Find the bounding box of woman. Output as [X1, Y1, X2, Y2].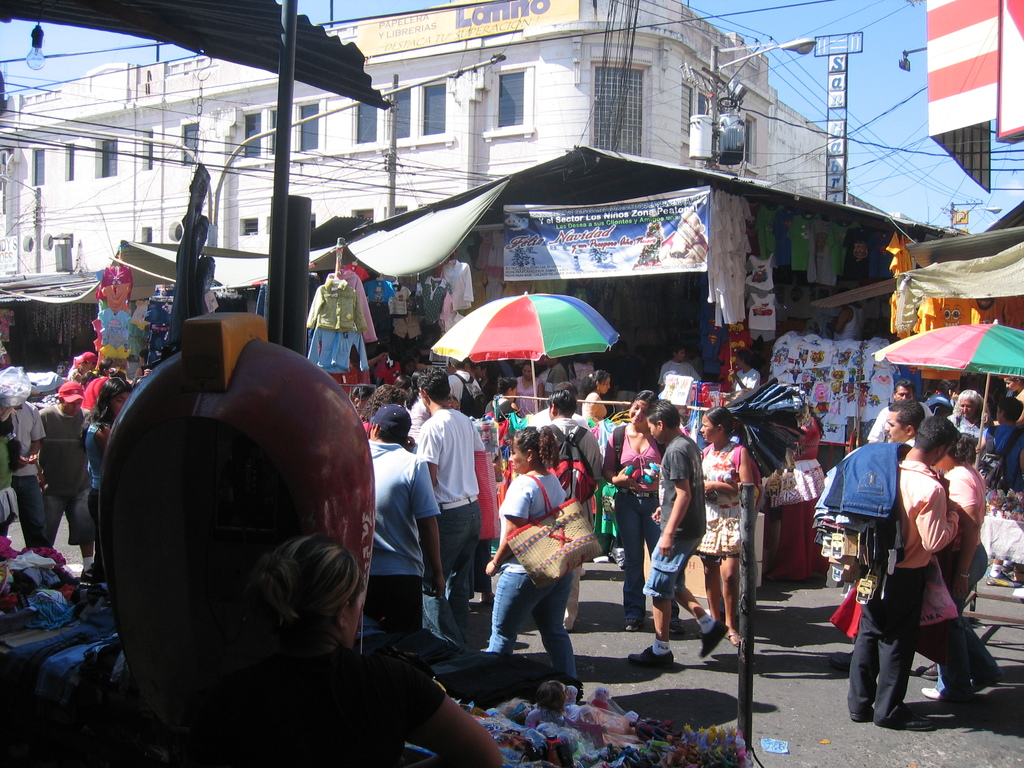
[949, 387, 1001, 444].
